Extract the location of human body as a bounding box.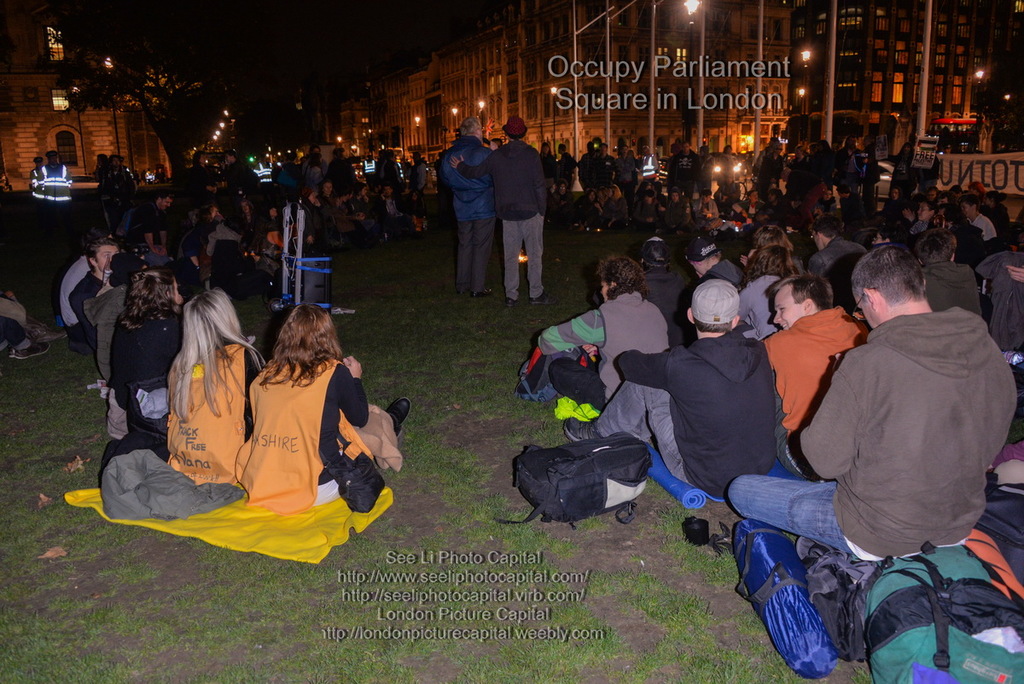
89,266,145,378.
